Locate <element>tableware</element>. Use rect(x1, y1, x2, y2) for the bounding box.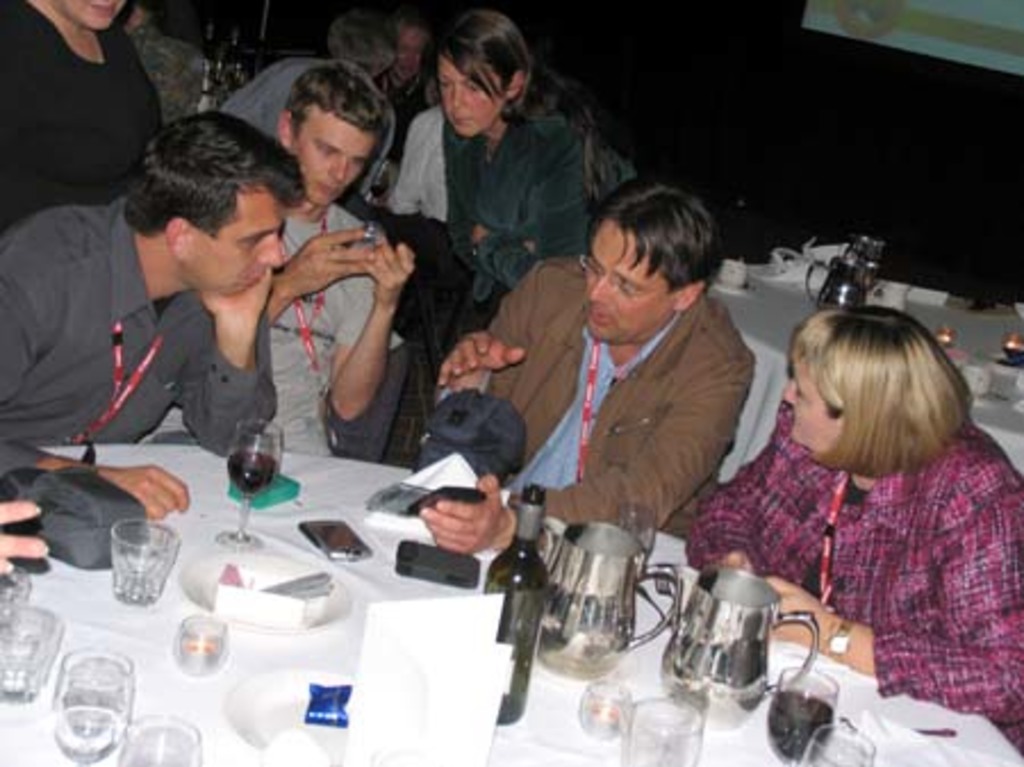
rect(212, 414, 280, 546).
